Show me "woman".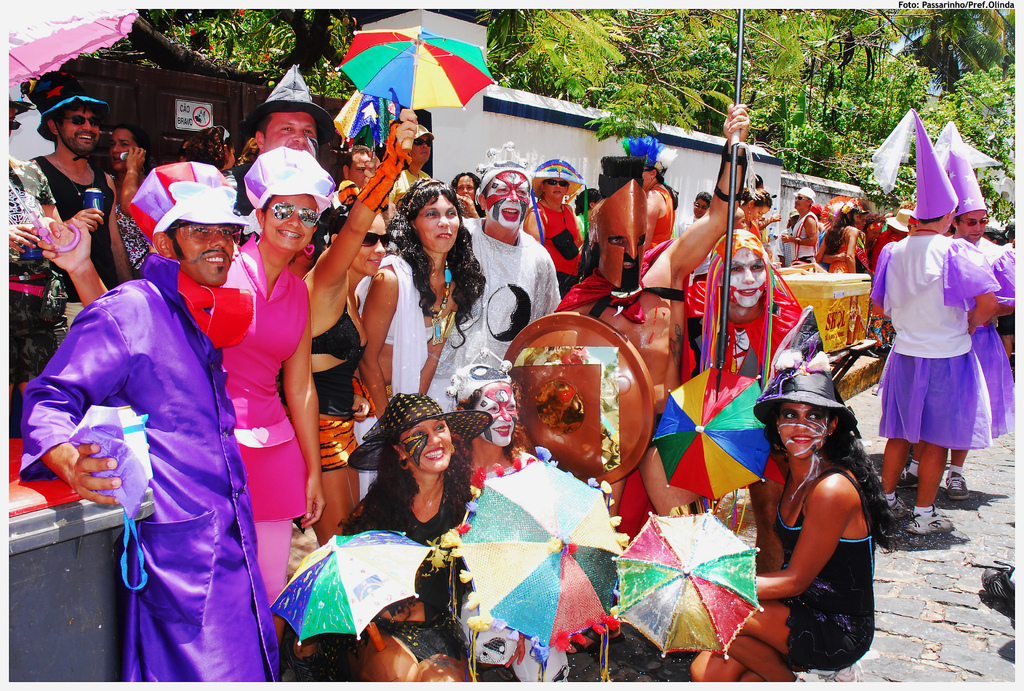
"woman" is here: select_region(729, 190, 767, 245).
